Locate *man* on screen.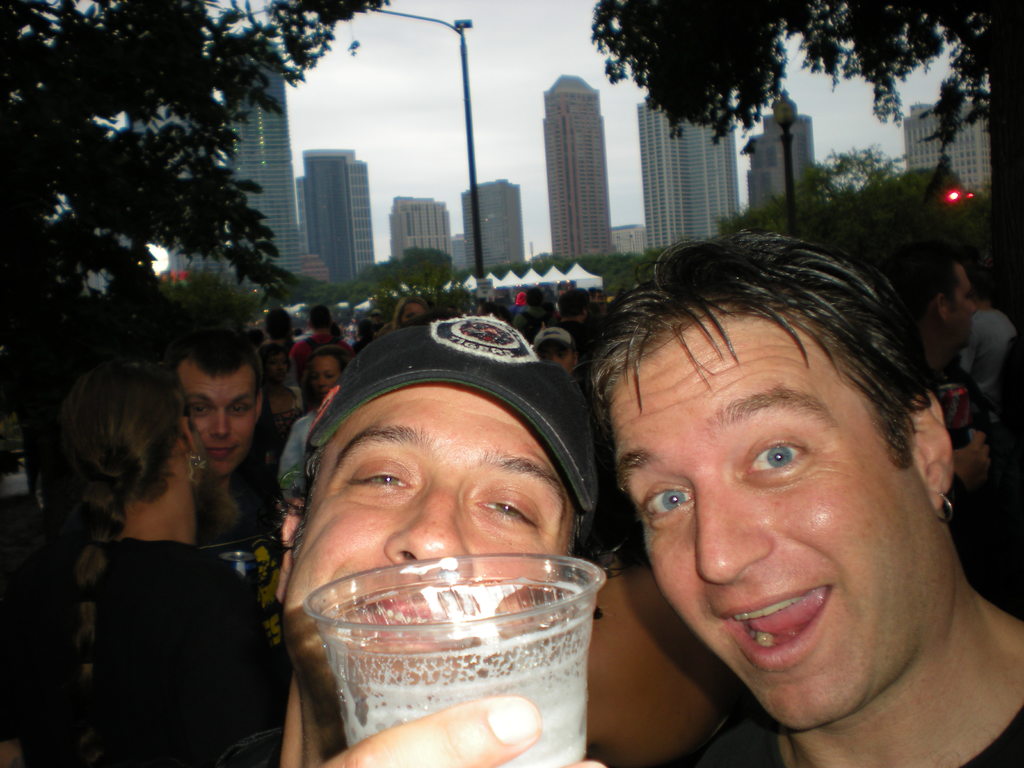
On screen at box=[292, 307, 355, 403].
